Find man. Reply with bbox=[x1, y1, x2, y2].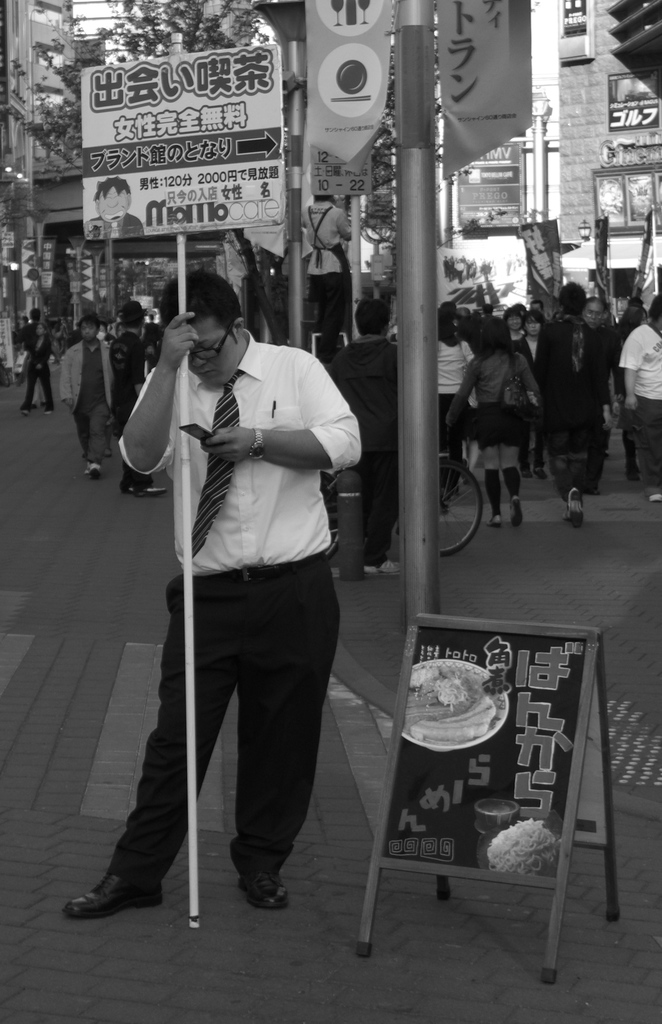
bbox=[532, 279, 614, 526].
